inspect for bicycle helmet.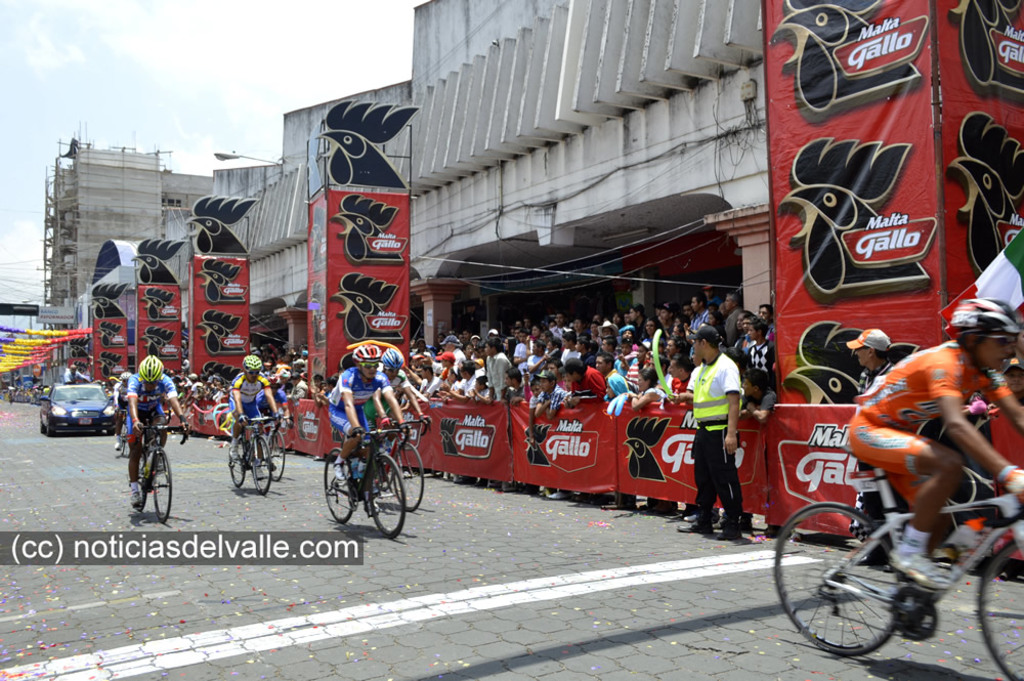
Inspection: 239, 352, 263, 373.
